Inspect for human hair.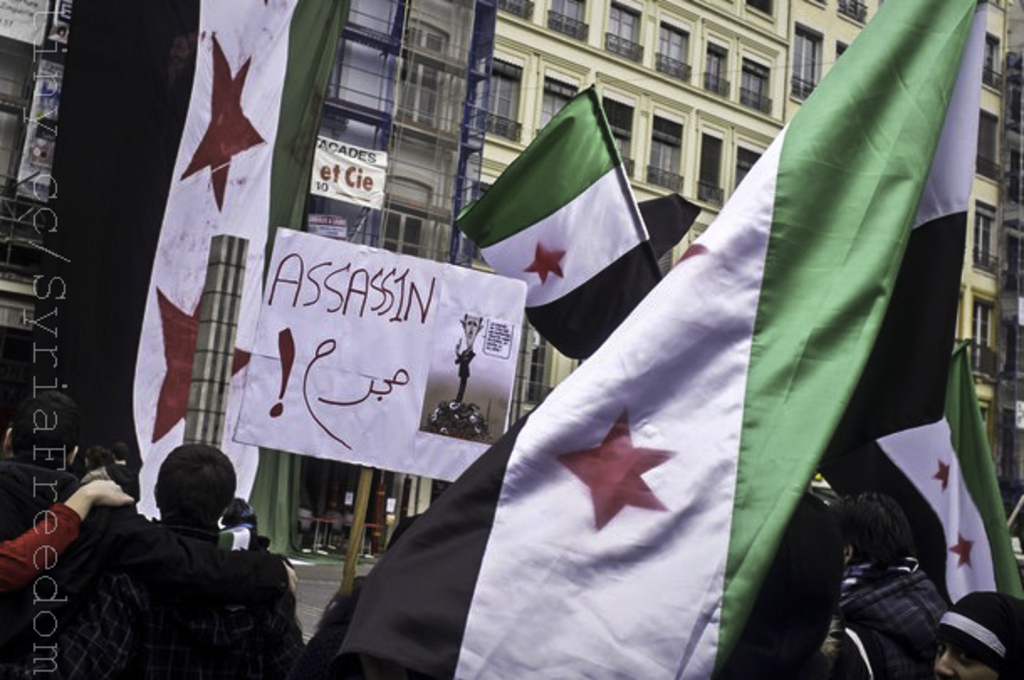
Inspection: [112,442,129,460].
